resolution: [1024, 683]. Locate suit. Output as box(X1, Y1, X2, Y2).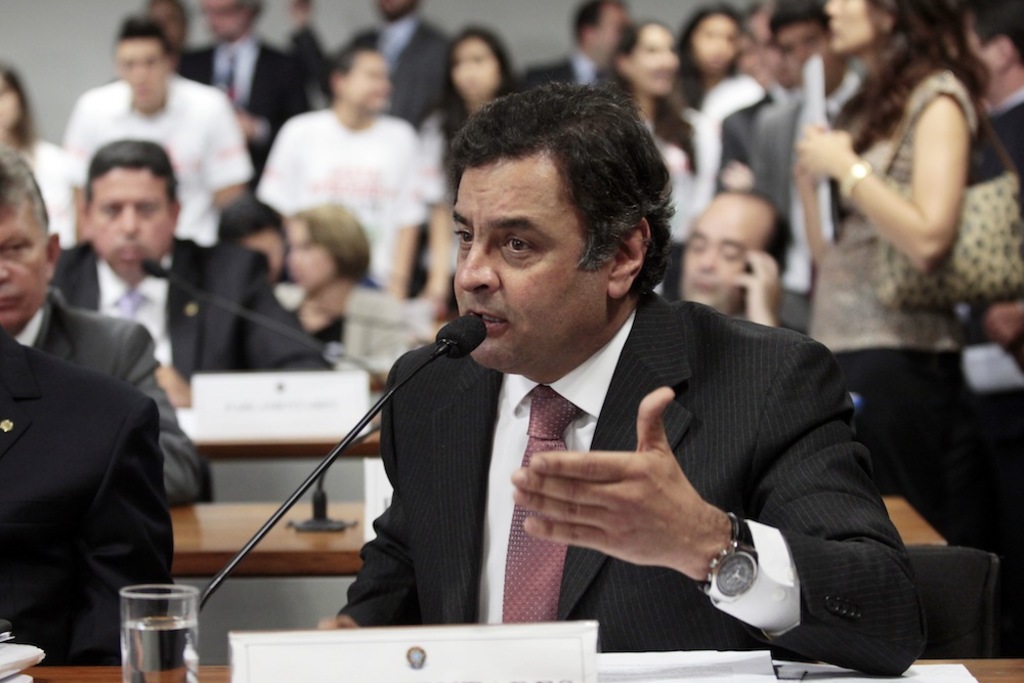
box(338, 186, 923, 671).
